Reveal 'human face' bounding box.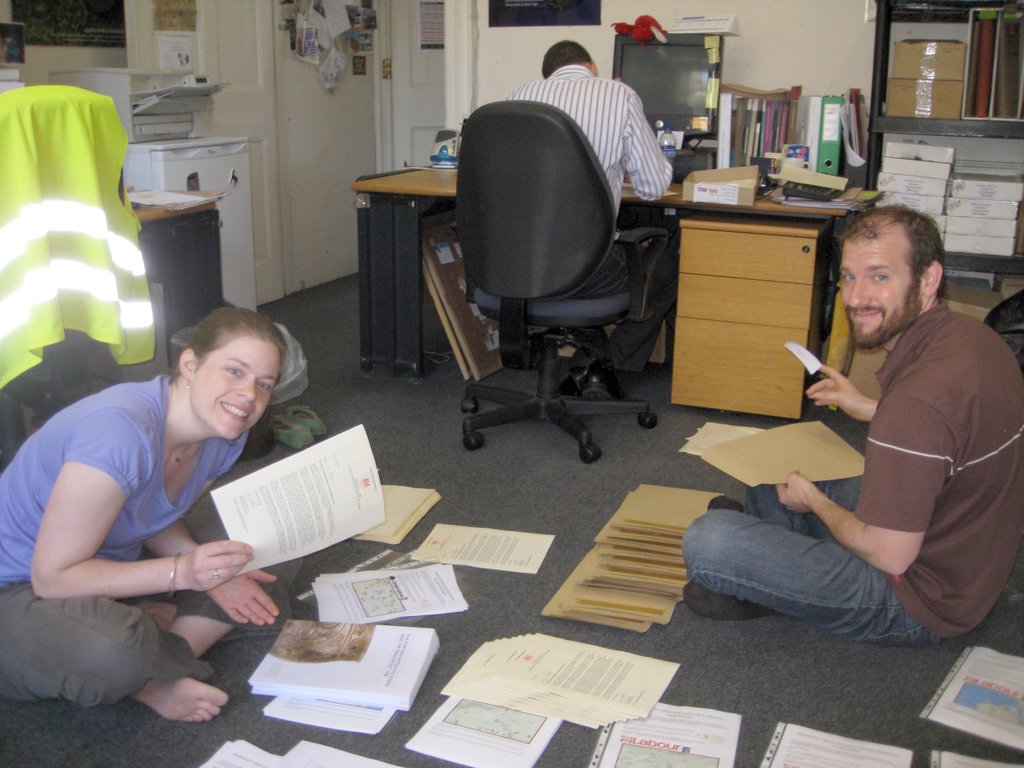
Revealed: bbox=[193, 335, 278, 444].
